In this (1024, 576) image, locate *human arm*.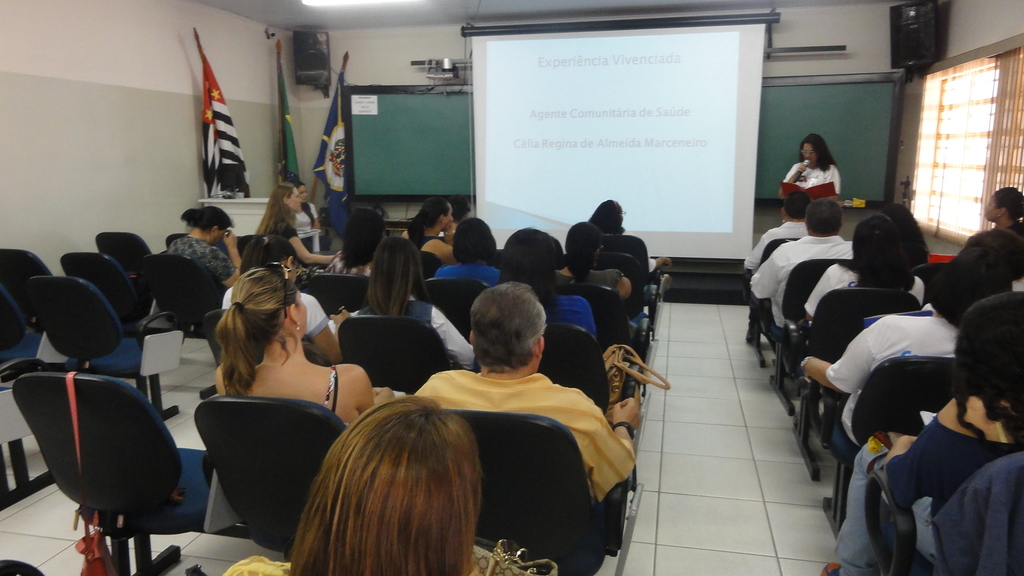
Bounding box: [336, 356, 396, 419].
